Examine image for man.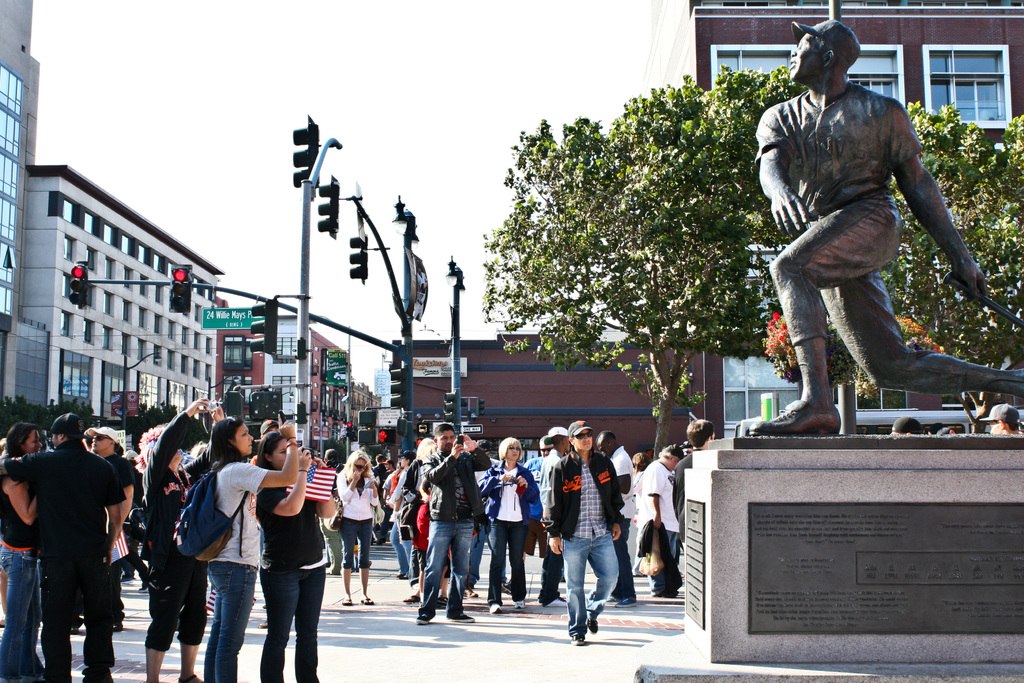
Examination result: [547,422,621,647].
